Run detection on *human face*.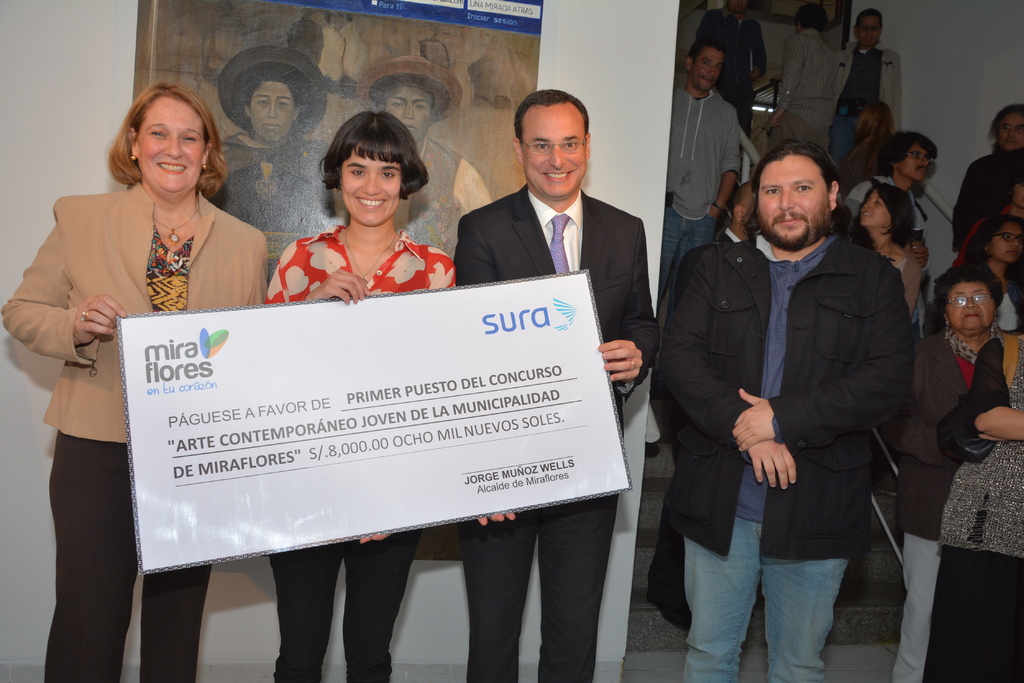
Result: 755 156 829 239.
